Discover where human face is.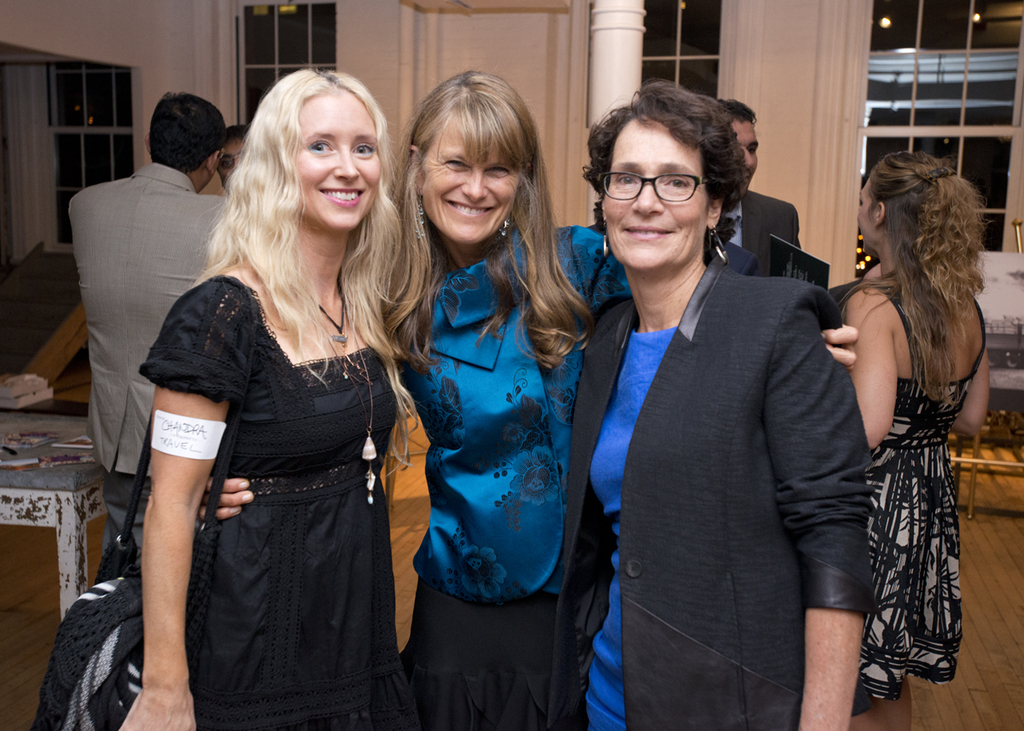
Discovered at [left=217, top=142, right=242, bottom=186].
